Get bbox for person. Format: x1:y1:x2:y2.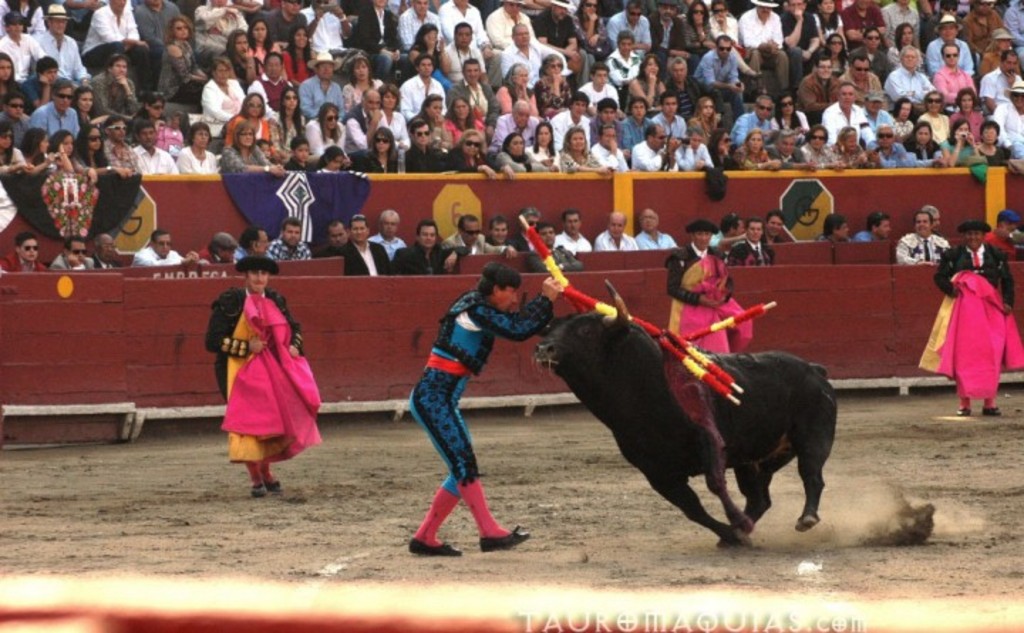
654:87:690:139.
